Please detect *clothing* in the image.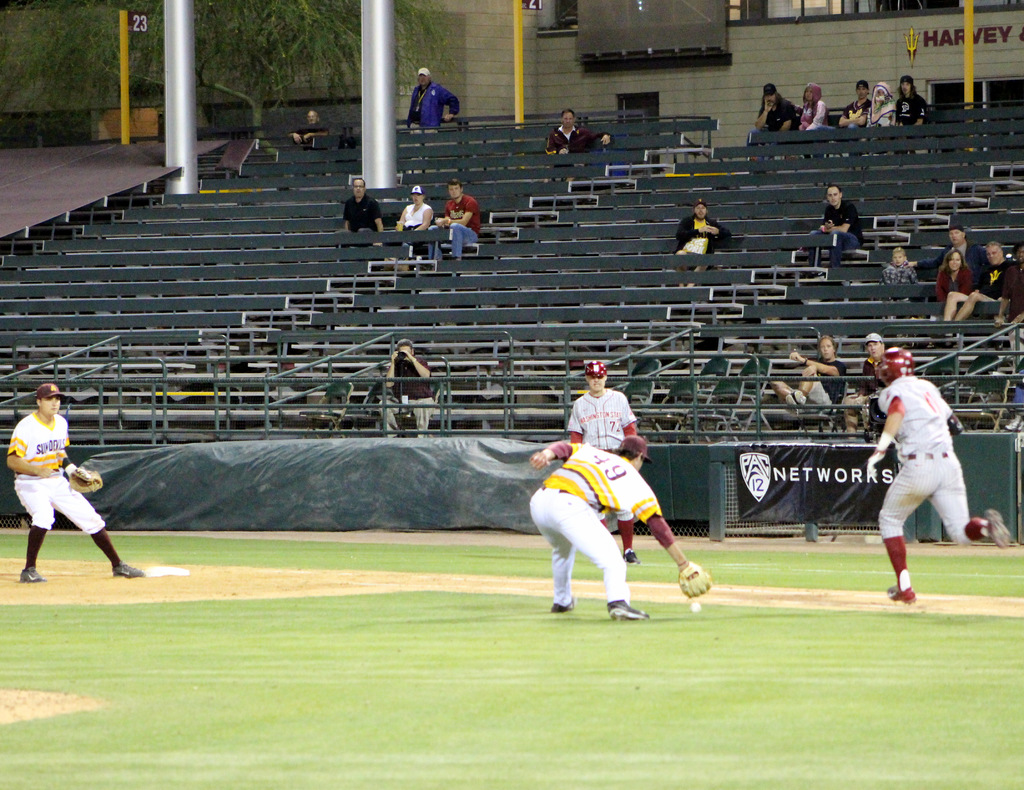
x1=809, y1=203, x2=869, y2=272.
